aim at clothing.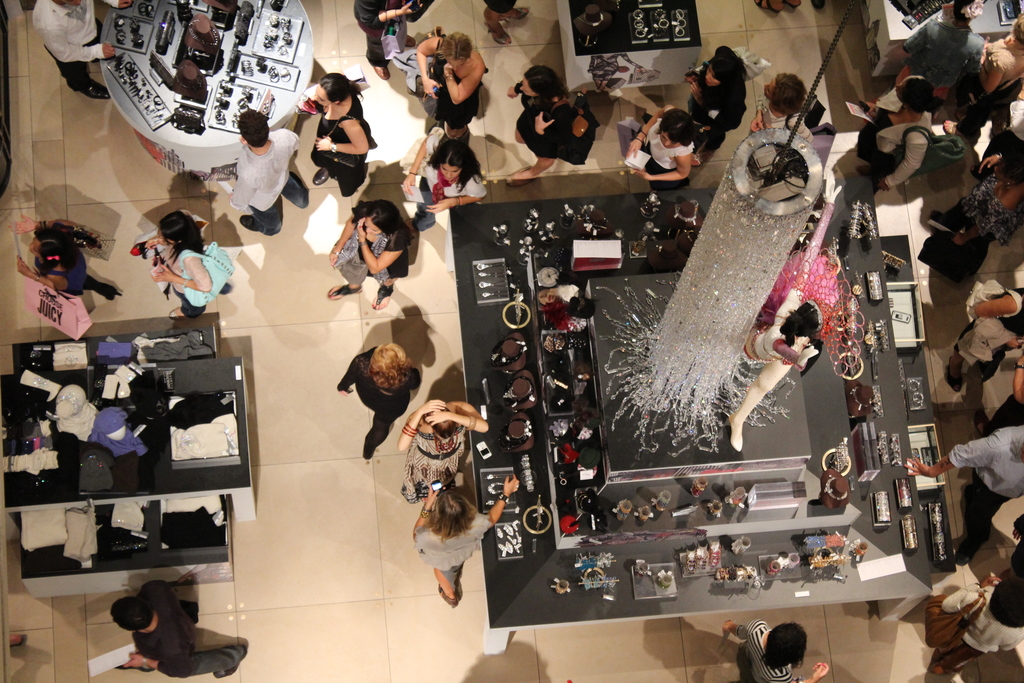
Aimed at [x1=301, y1=94, x2=366, y2=188].
